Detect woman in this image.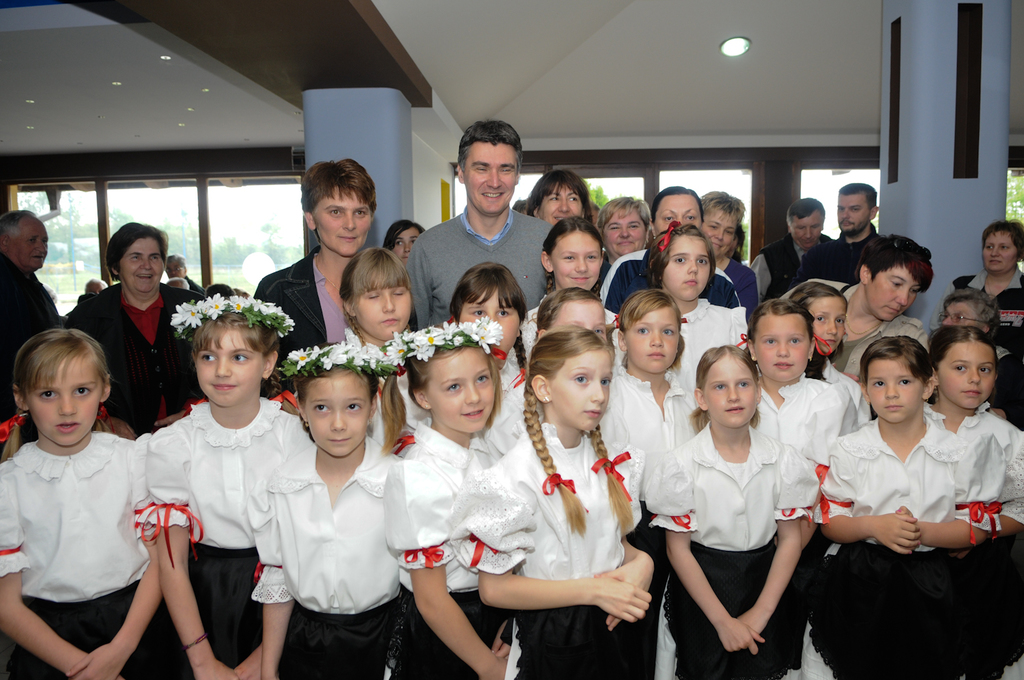
Detection: <region>776, 231, 950, 382</region>.
